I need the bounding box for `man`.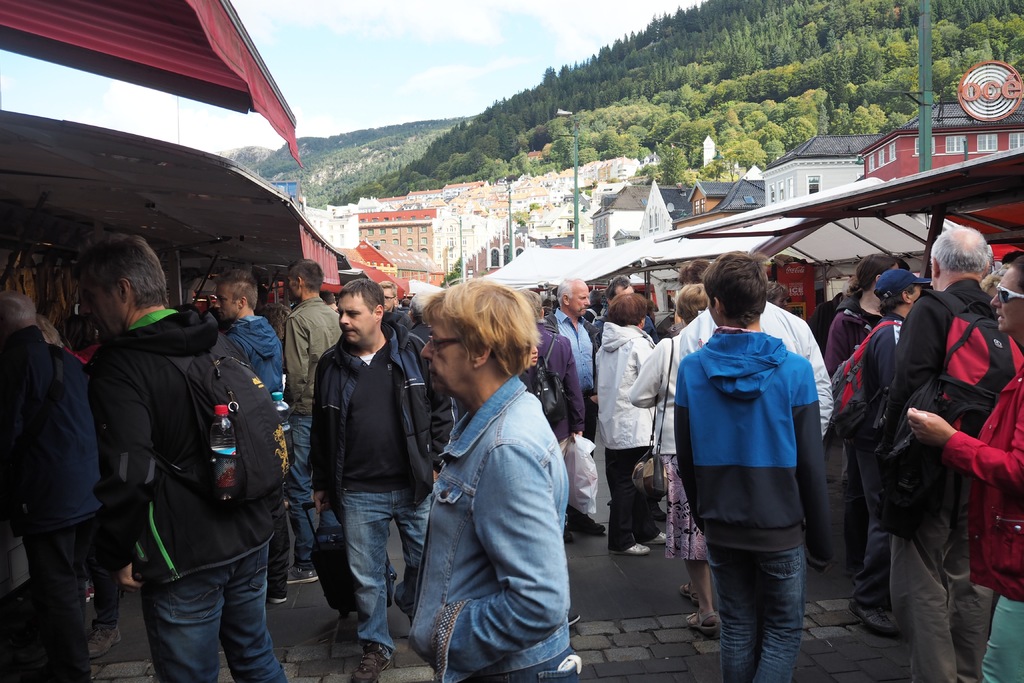
Here it is: (319, 292, 339, 312).
